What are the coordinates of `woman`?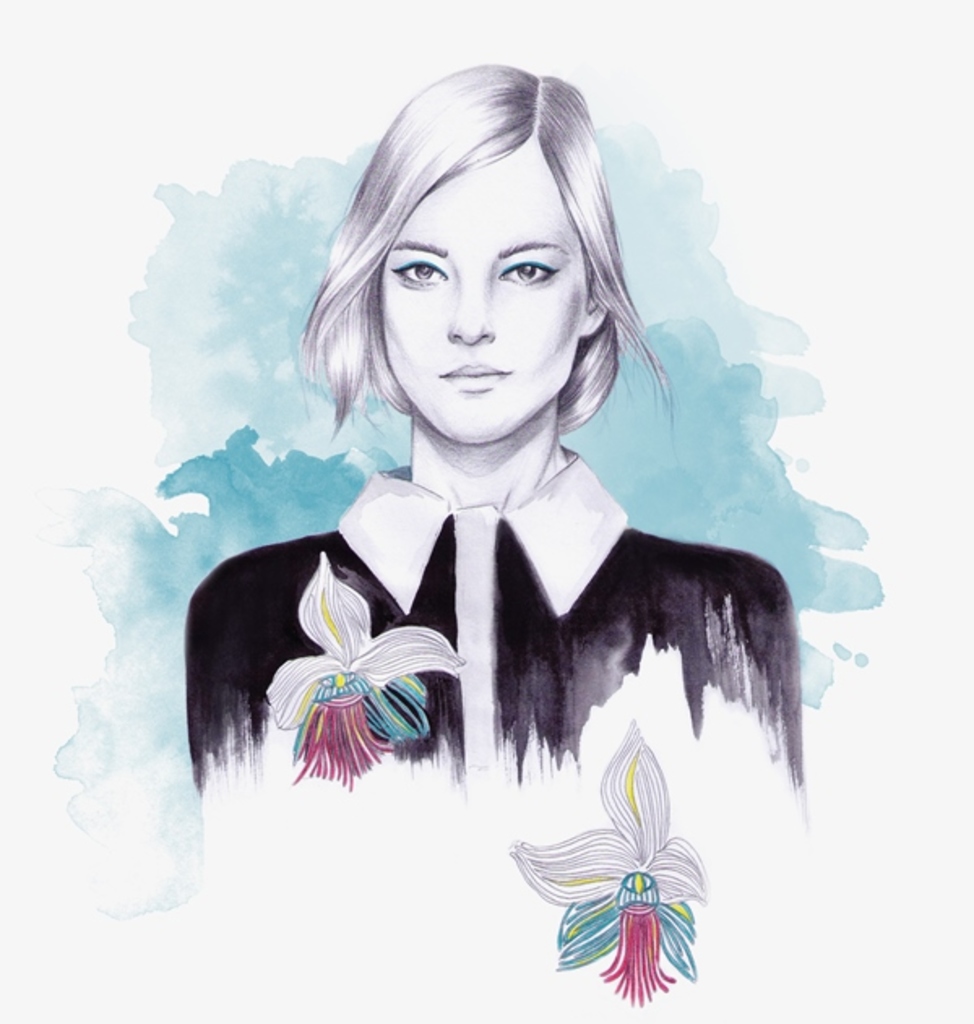
locate(170, 80, 841, 953).
